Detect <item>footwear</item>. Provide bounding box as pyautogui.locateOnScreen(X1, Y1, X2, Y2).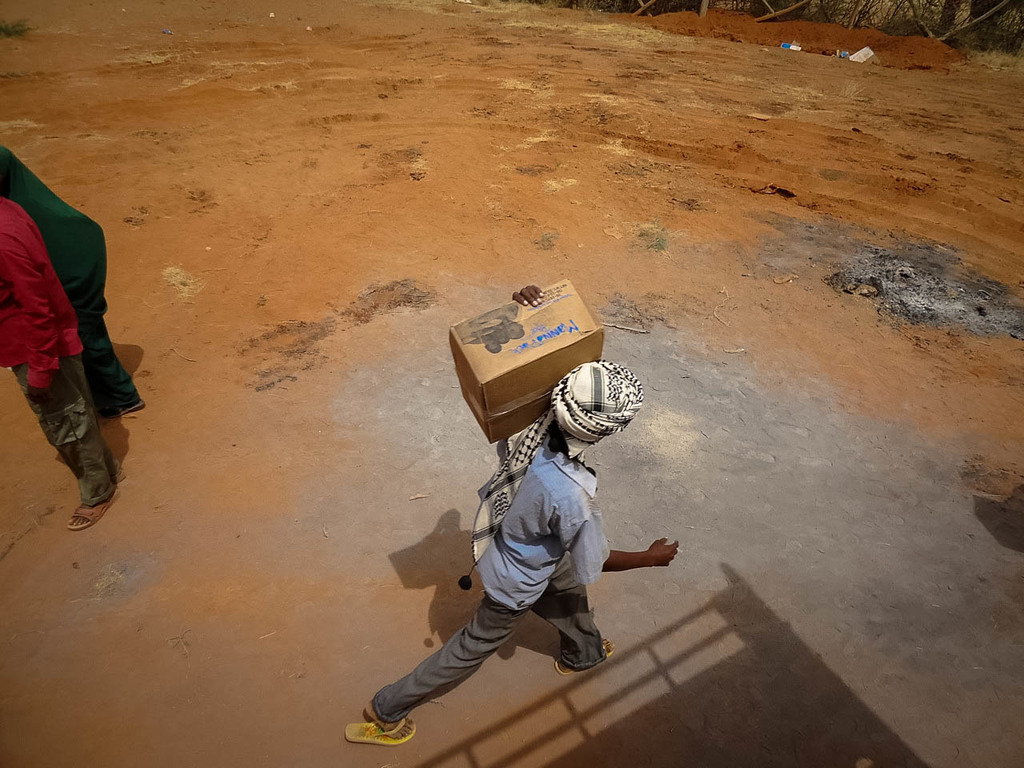
pyautogui.locateOnScreen(94, 402, 142, 412).
